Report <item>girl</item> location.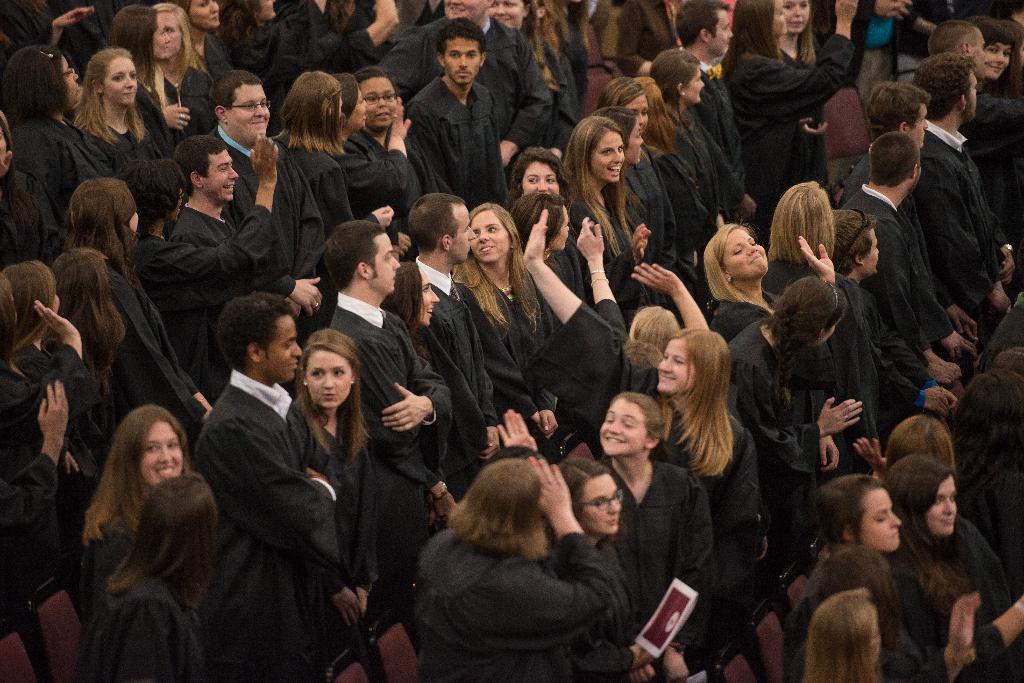
Report: locate(353, 63, 427, 192).
